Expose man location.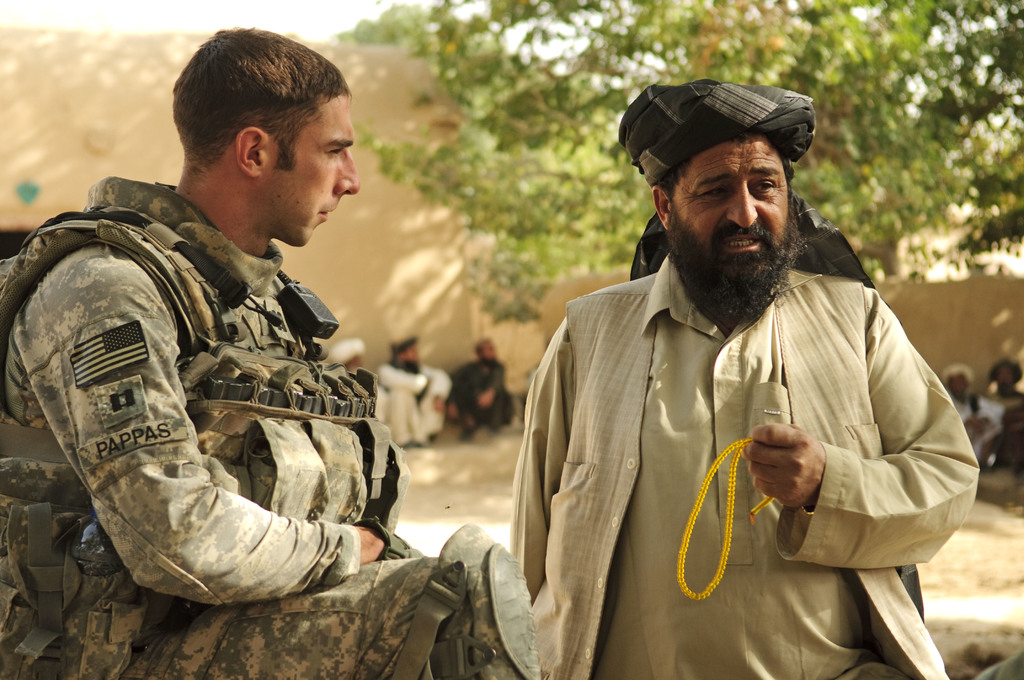
Exposed at x1=0, y1=28, x2=540, y2=678.
